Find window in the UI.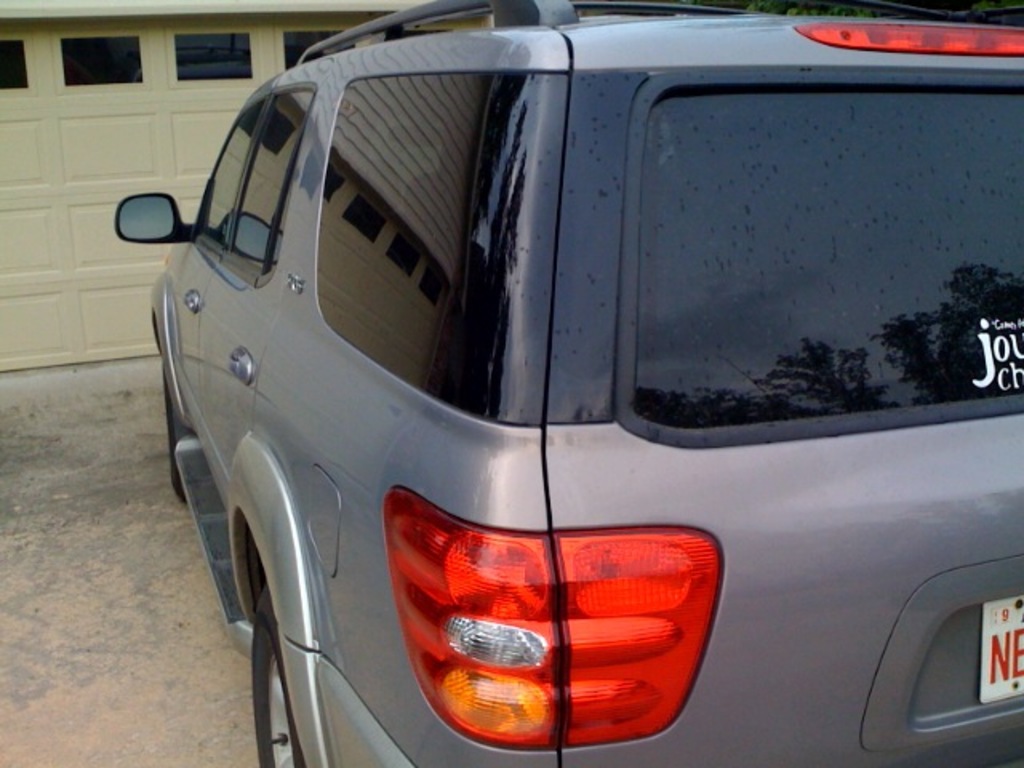
UI element at x1=168, y1=29, x2=256, y2=90.
